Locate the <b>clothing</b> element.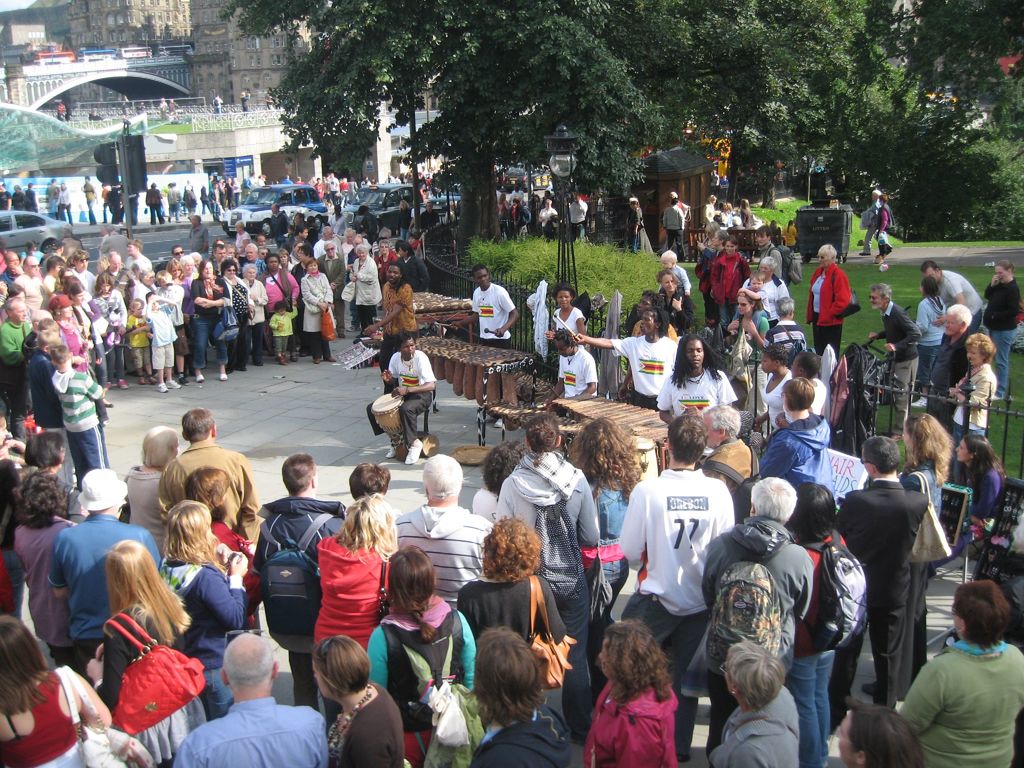
Element bbox: Rect(17, 269, 44, 317).
